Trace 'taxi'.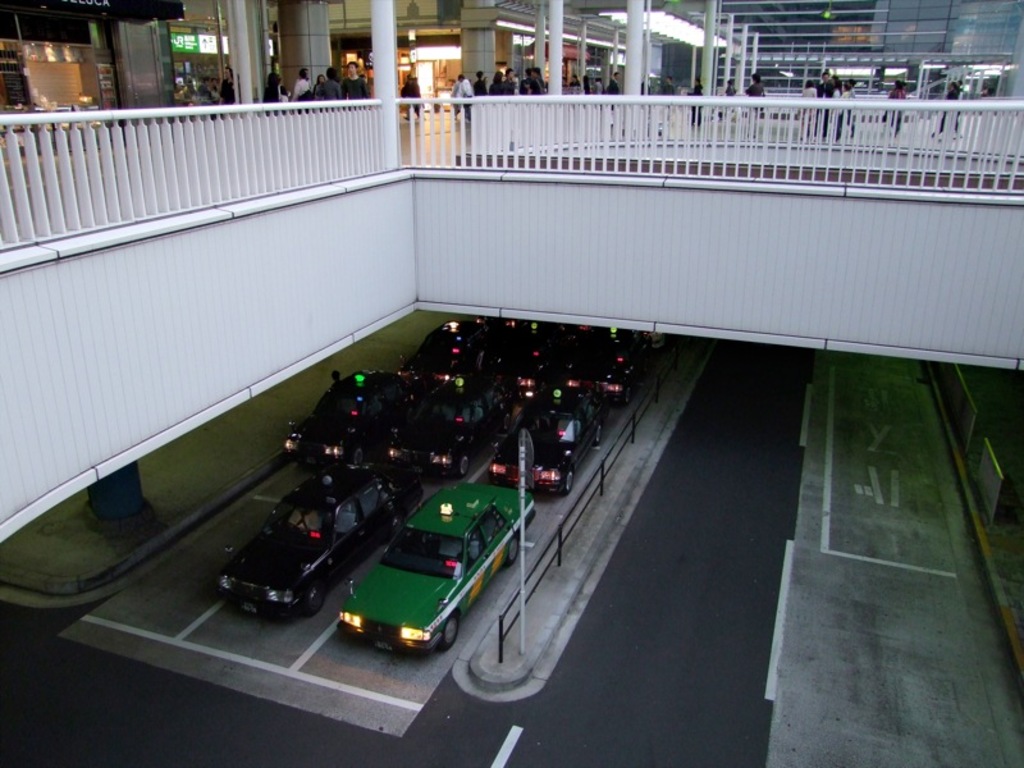
Traced to pyautogui.locateOnScreen(407, 317, 485, 390).
